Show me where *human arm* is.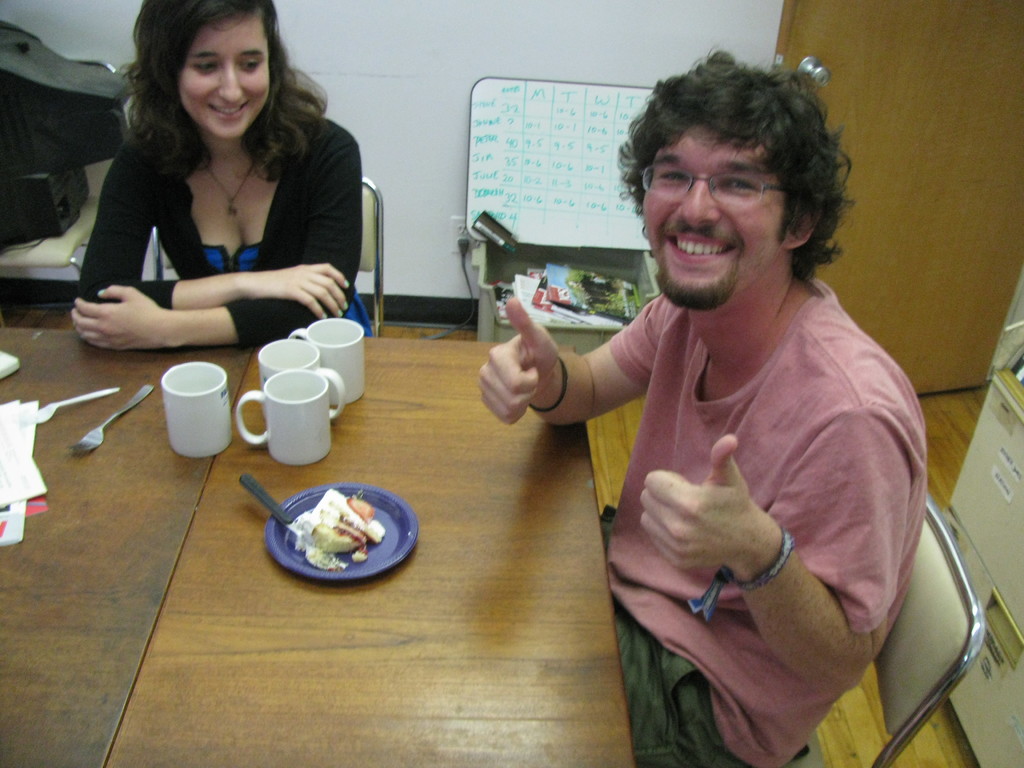
*human arm* is at left=637, top=407, right=909, bottom=693.
